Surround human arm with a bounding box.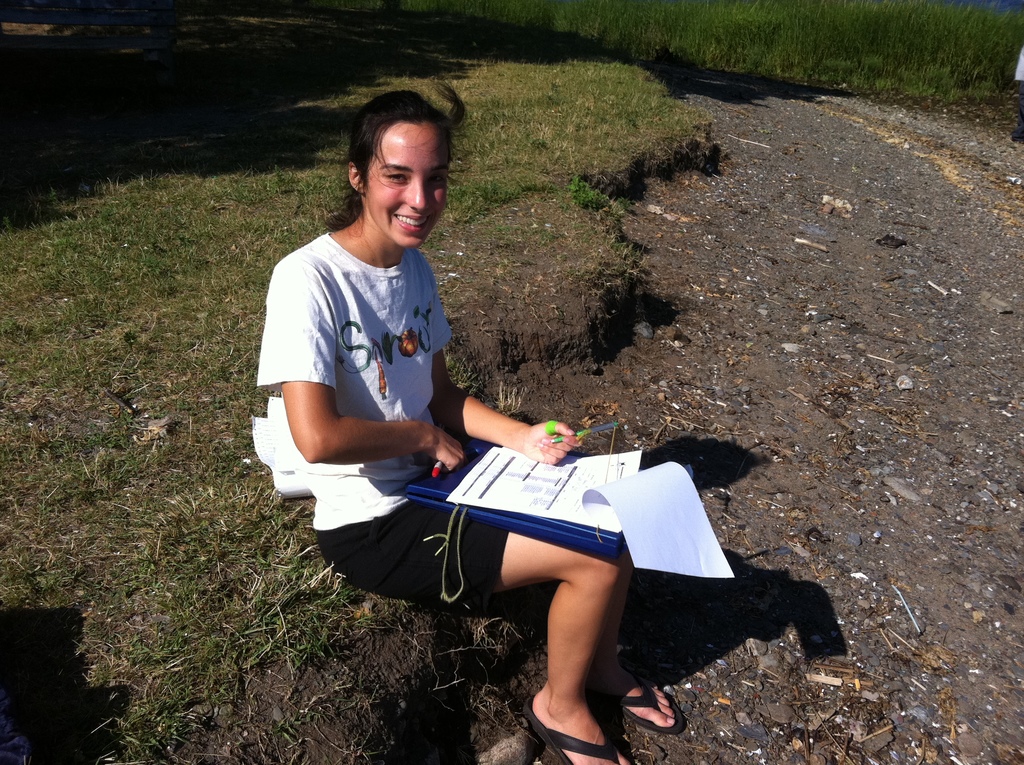
rect(423, 257, 589, 469).
